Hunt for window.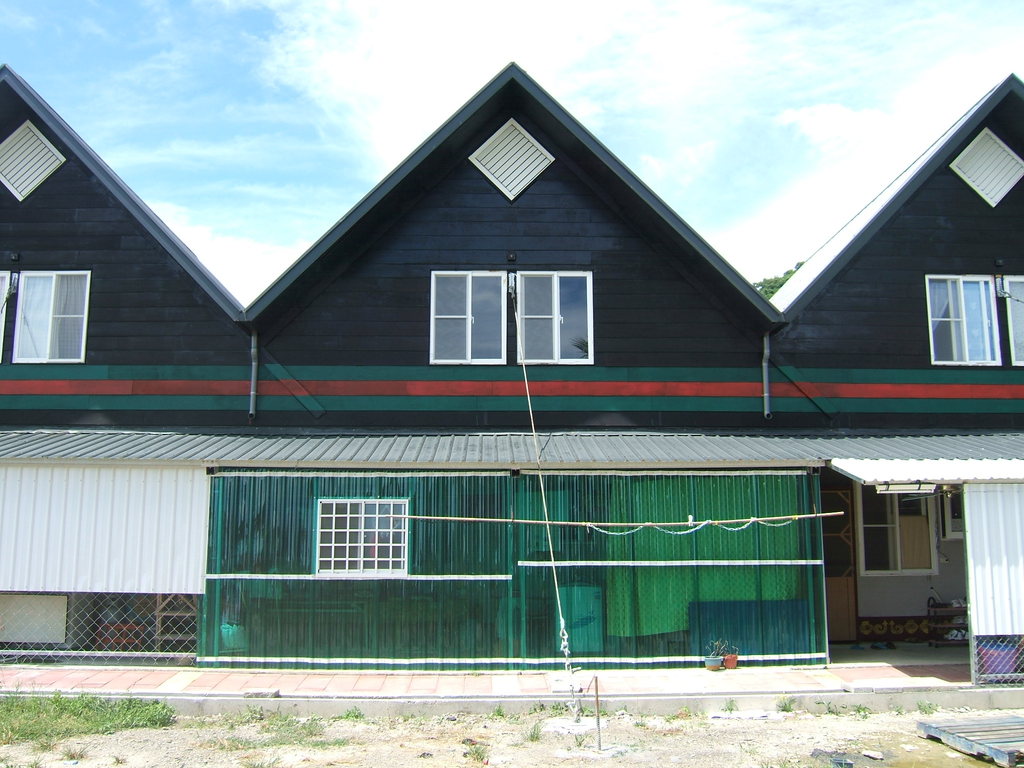
Hunted down at {"x1": 951, "y1": 126, "x2": 1023, "y2": 208}.
